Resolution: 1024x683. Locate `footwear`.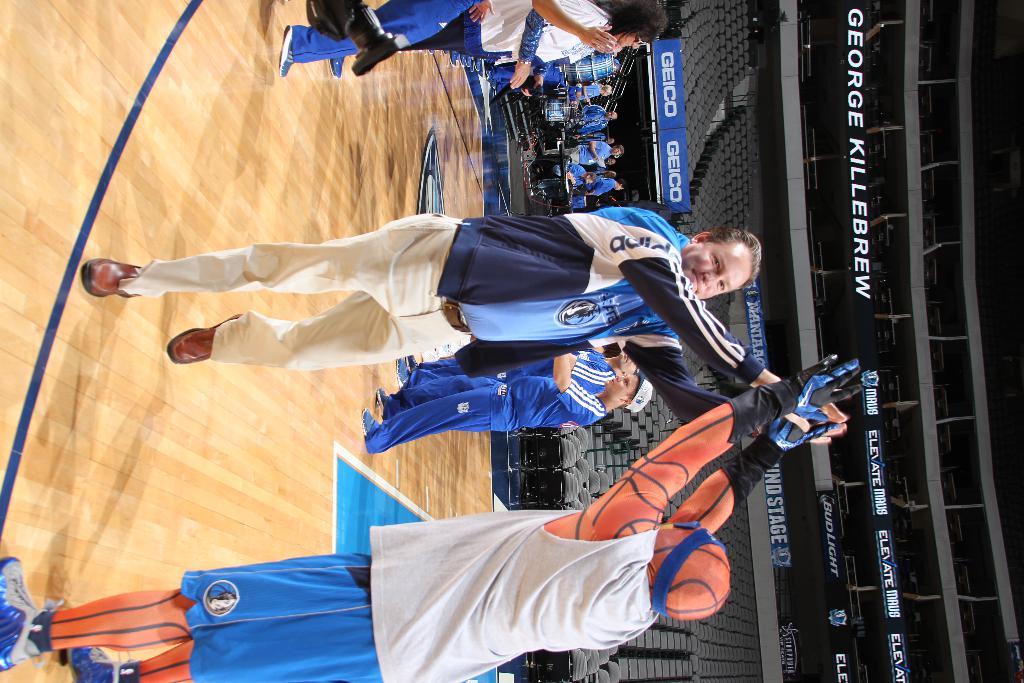
detection(467, 55, 473, 70).
